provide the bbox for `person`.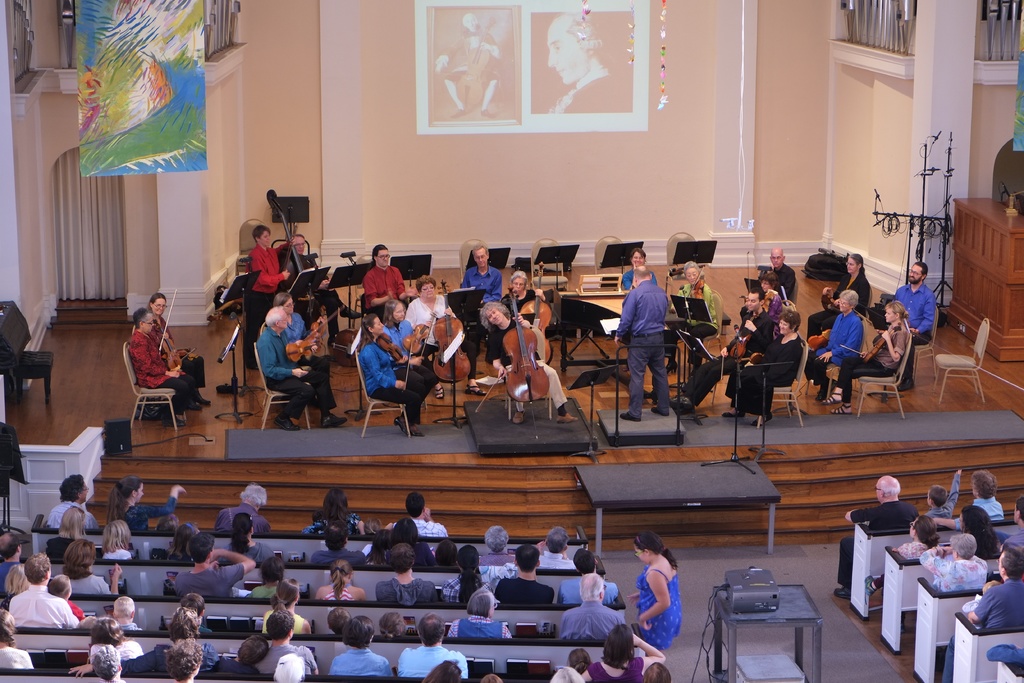
select_region(252, 302, 350, 427).
